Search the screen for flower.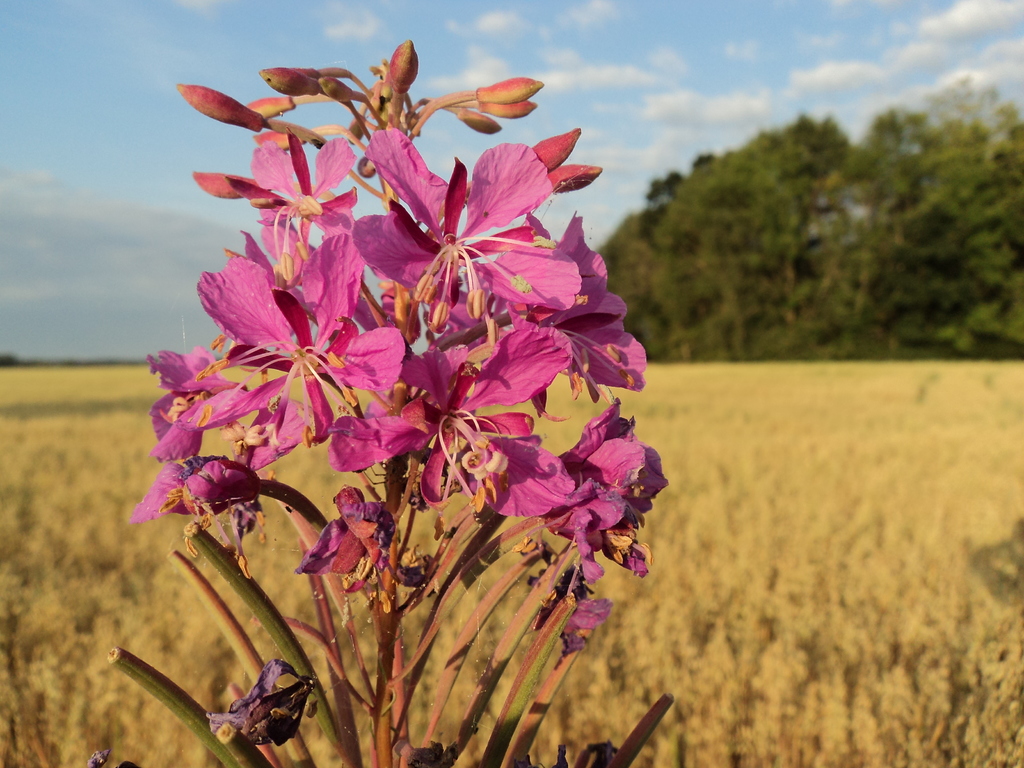
Found at <region>86, 753, 109, 767</region>.
